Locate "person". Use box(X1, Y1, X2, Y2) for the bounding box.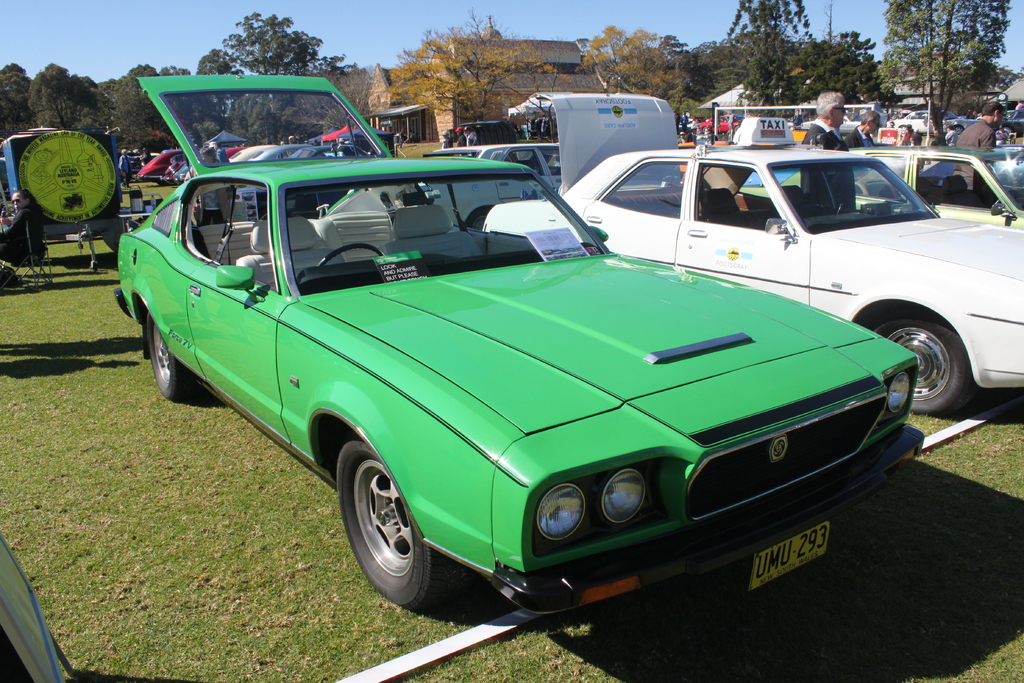
box(679, 110, 689, 134).
